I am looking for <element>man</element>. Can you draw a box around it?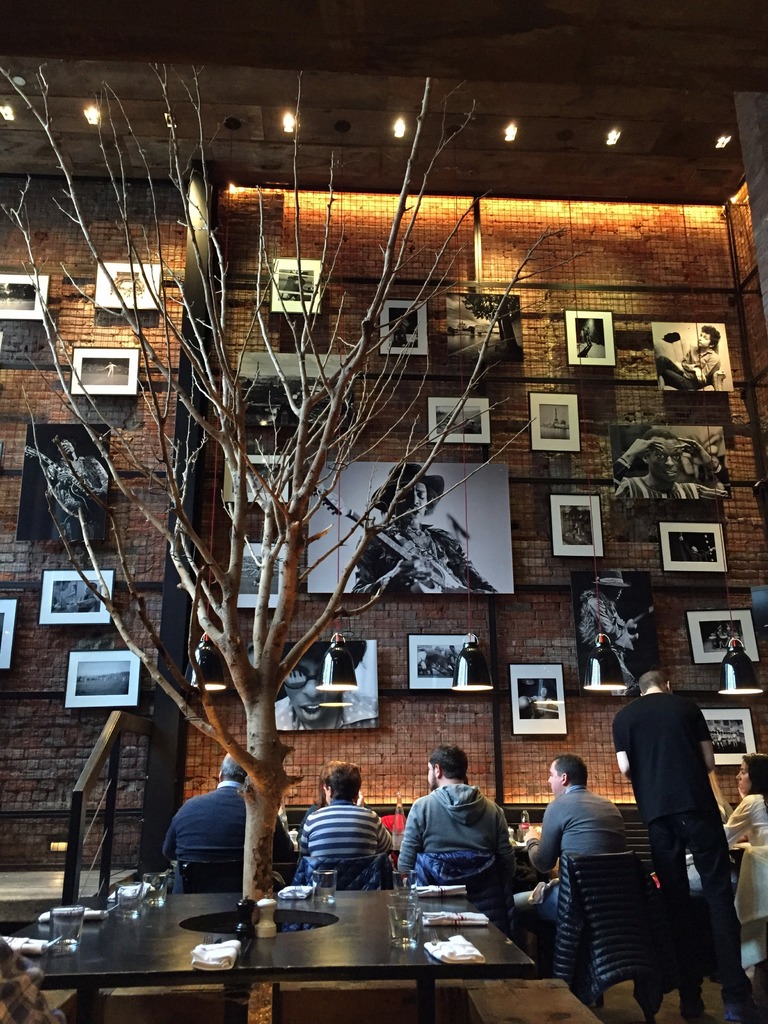
Sure, the bounding box is 612/669/760/1023.
